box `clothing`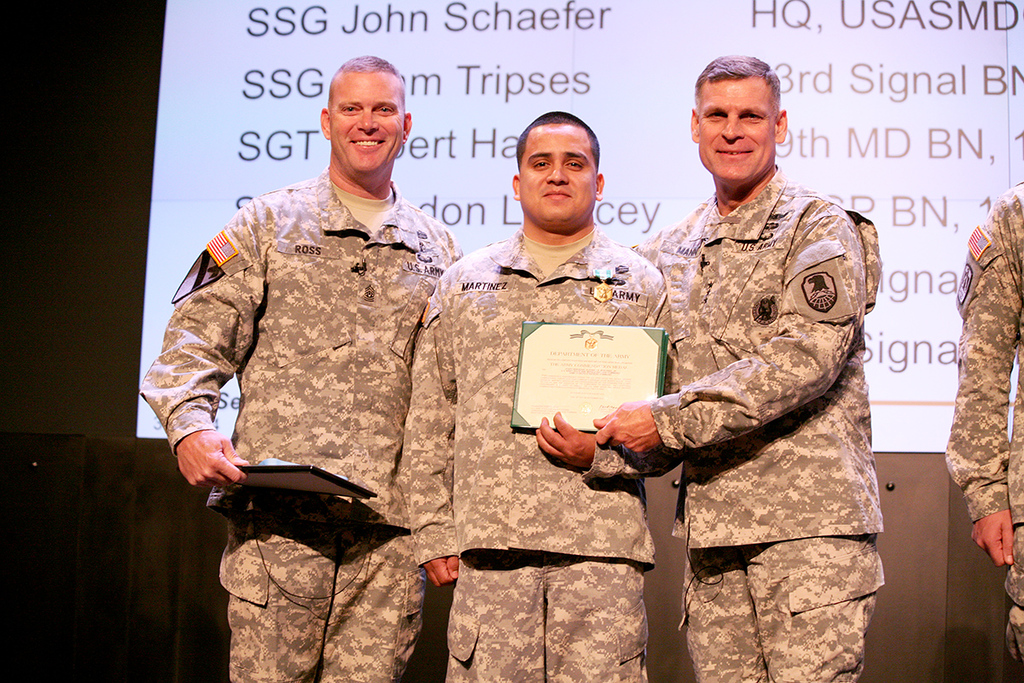
(942, 182, 1023, 666)
